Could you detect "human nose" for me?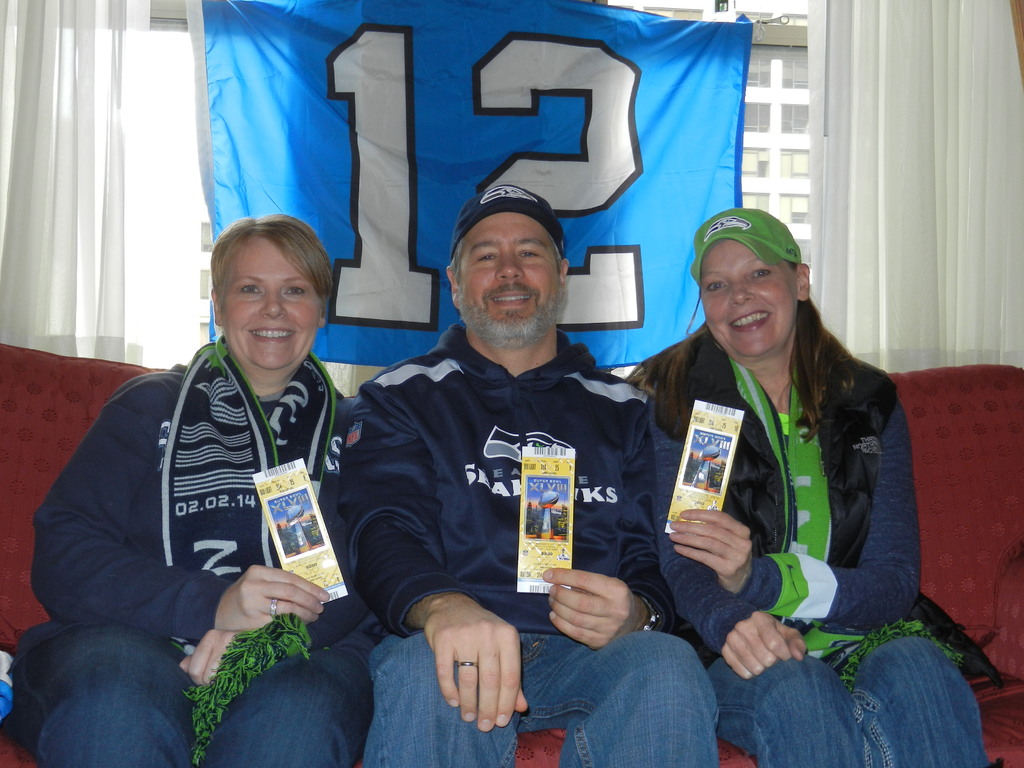
Detection result: 499, 256, 527, 285.
